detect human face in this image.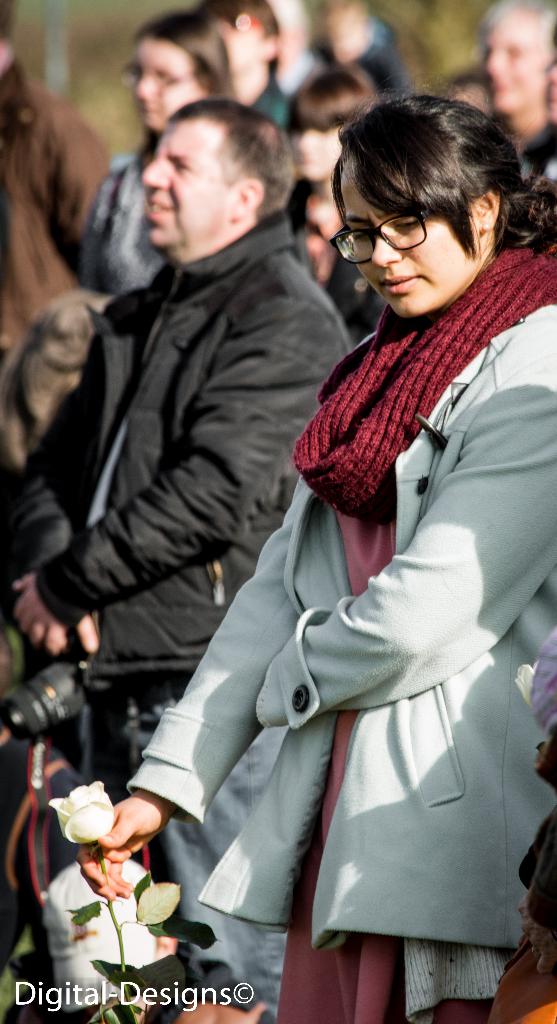
Detection: rect(134, 40, 192, 132).
